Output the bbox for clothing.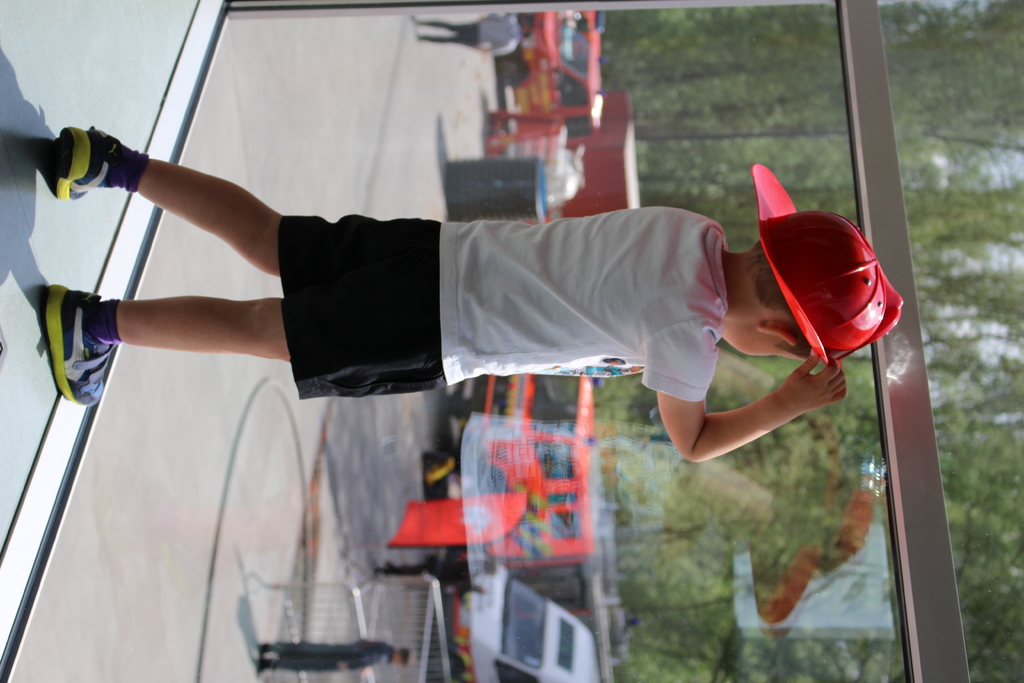
411,12,525,60.
